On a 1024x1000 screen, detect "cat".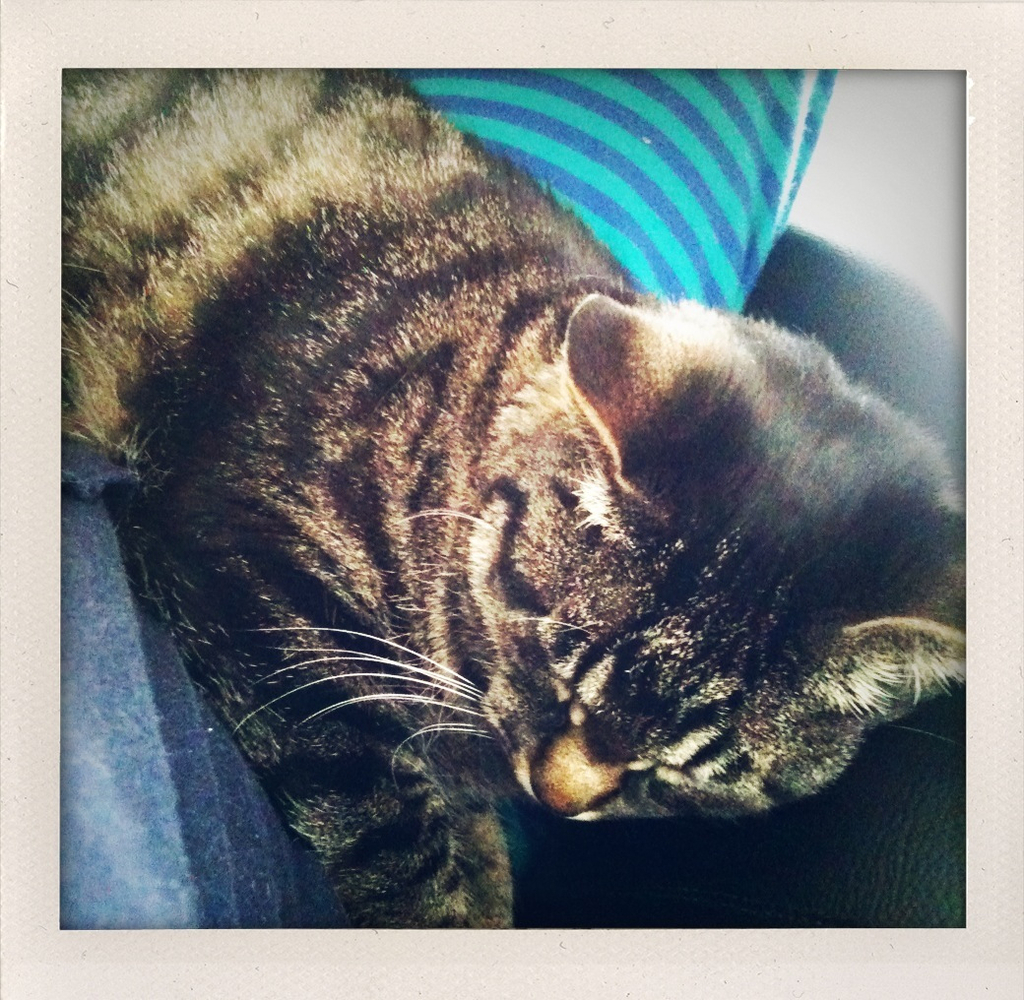
crop(56, 65, 967, 926).
